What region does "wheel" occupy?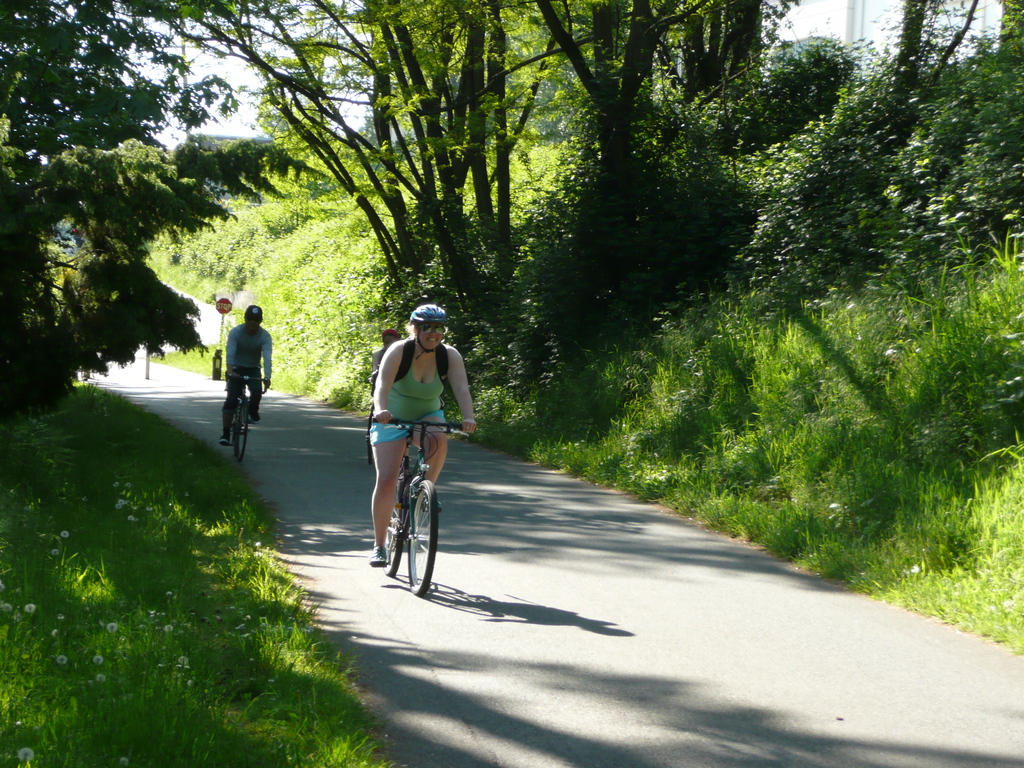
select_region(234, 402, 248, 461).
